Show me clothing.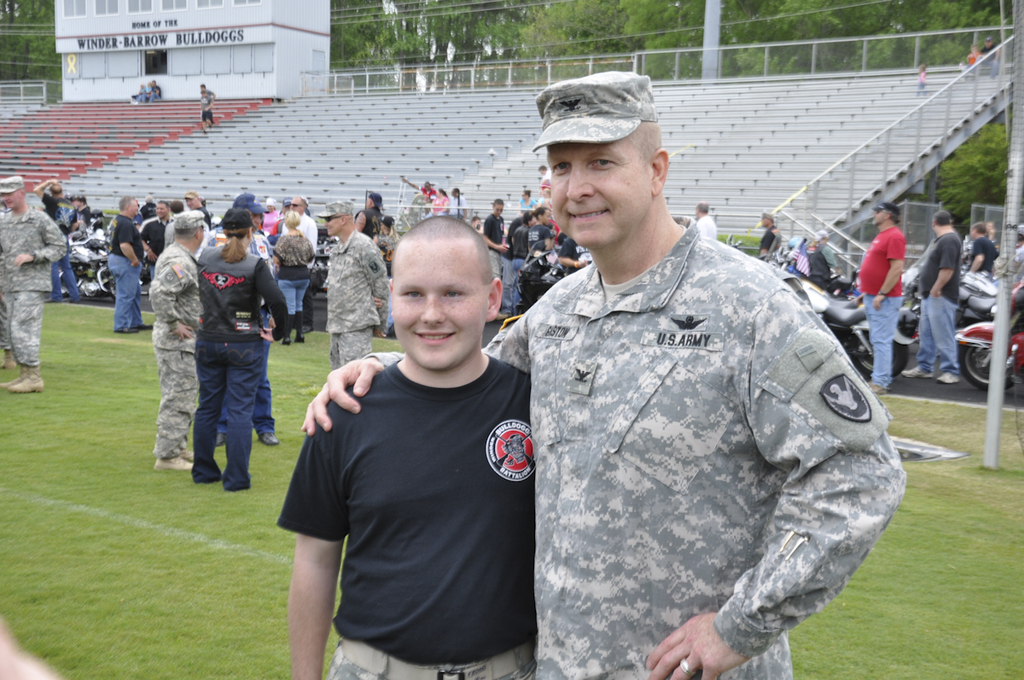
clothing is here: l=200, t=90, r=212, b=124.
